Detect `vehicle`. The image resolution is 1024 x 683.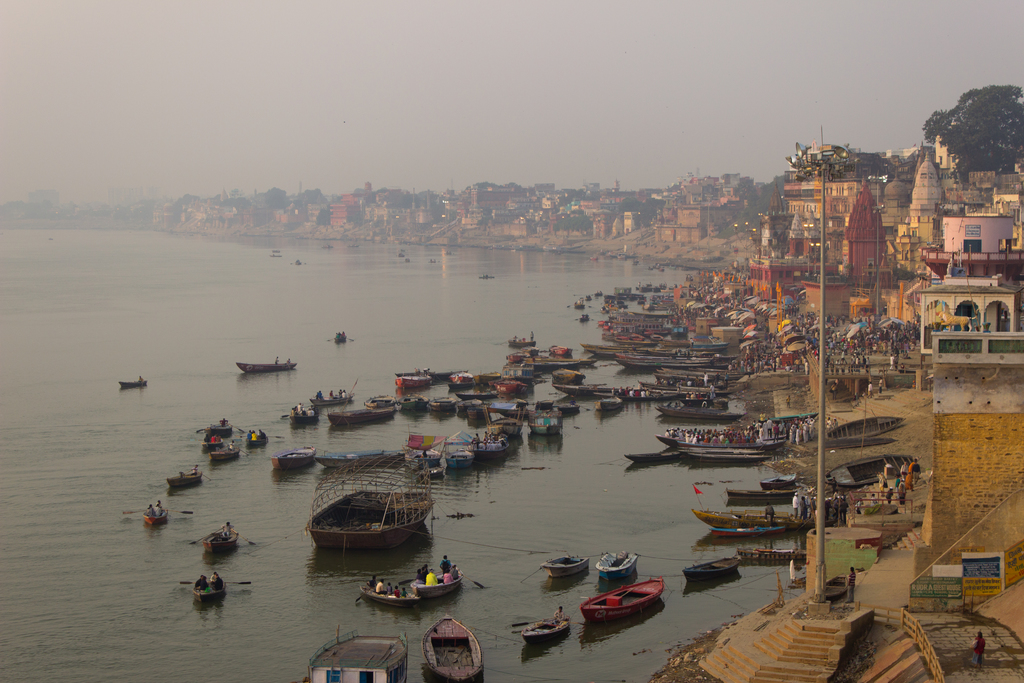
x1=118 y1=379 x2=150 y2=391.
